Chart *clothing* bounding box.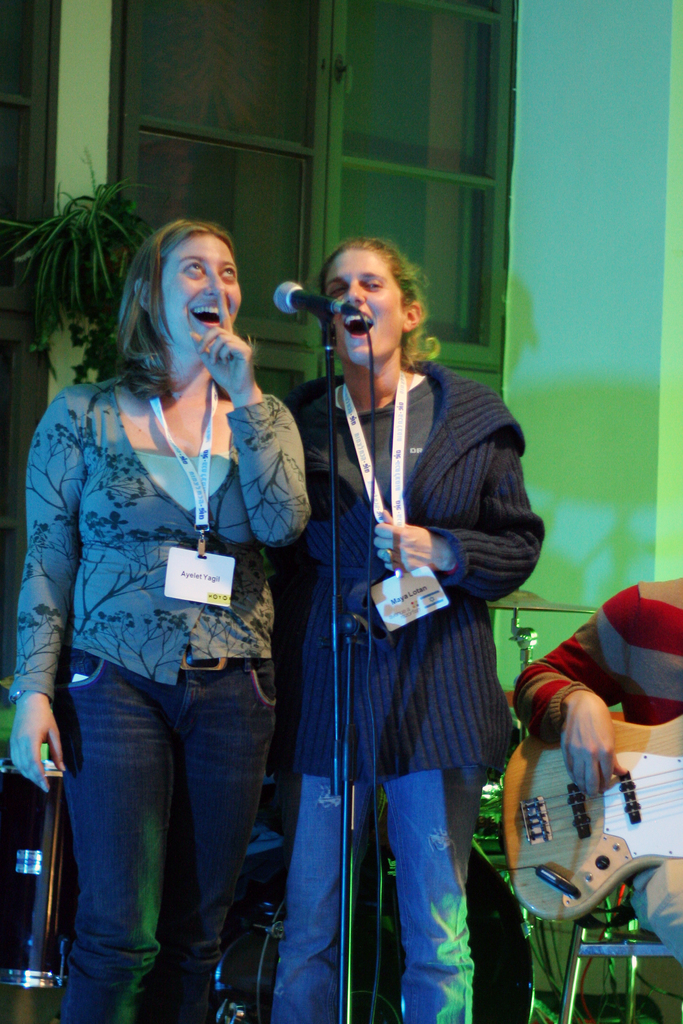
Charted: Rect(509, 574, 682, 979).
